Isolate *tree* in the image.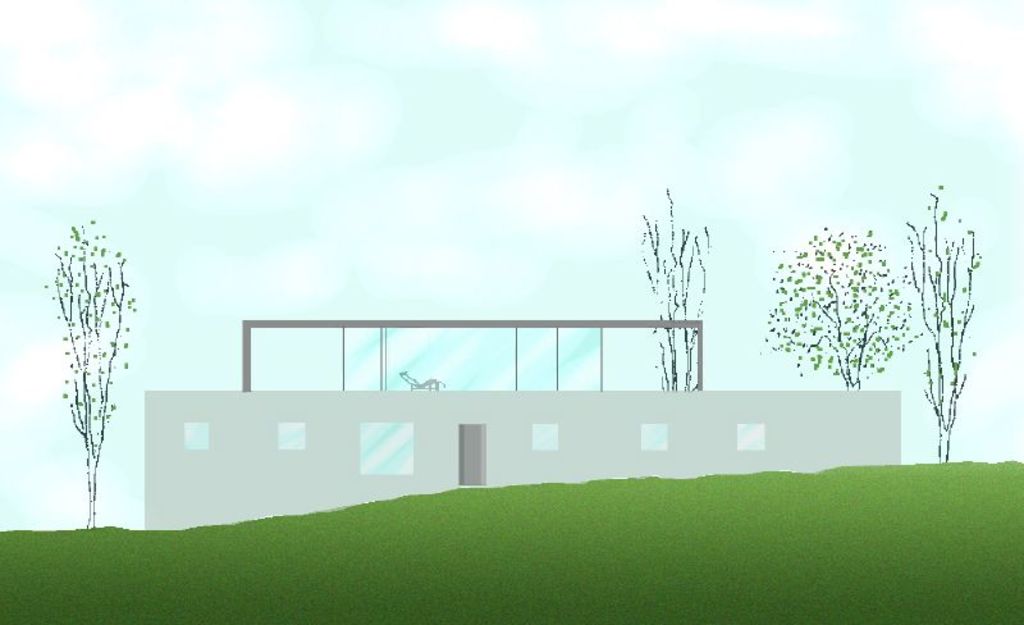
Isolated region: left=45, top=191, right=140, bottom=517.
